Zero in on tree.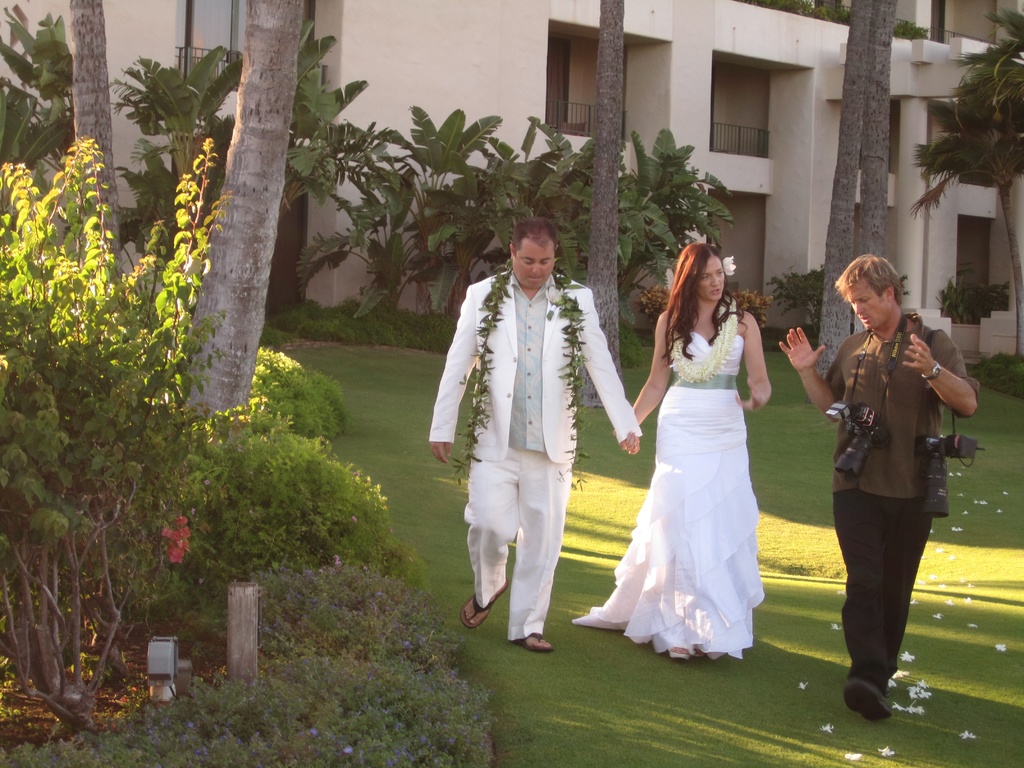
Zeroed in: {"x1": 573, "y1": 0, "x2": 630, "y2": 353}.
